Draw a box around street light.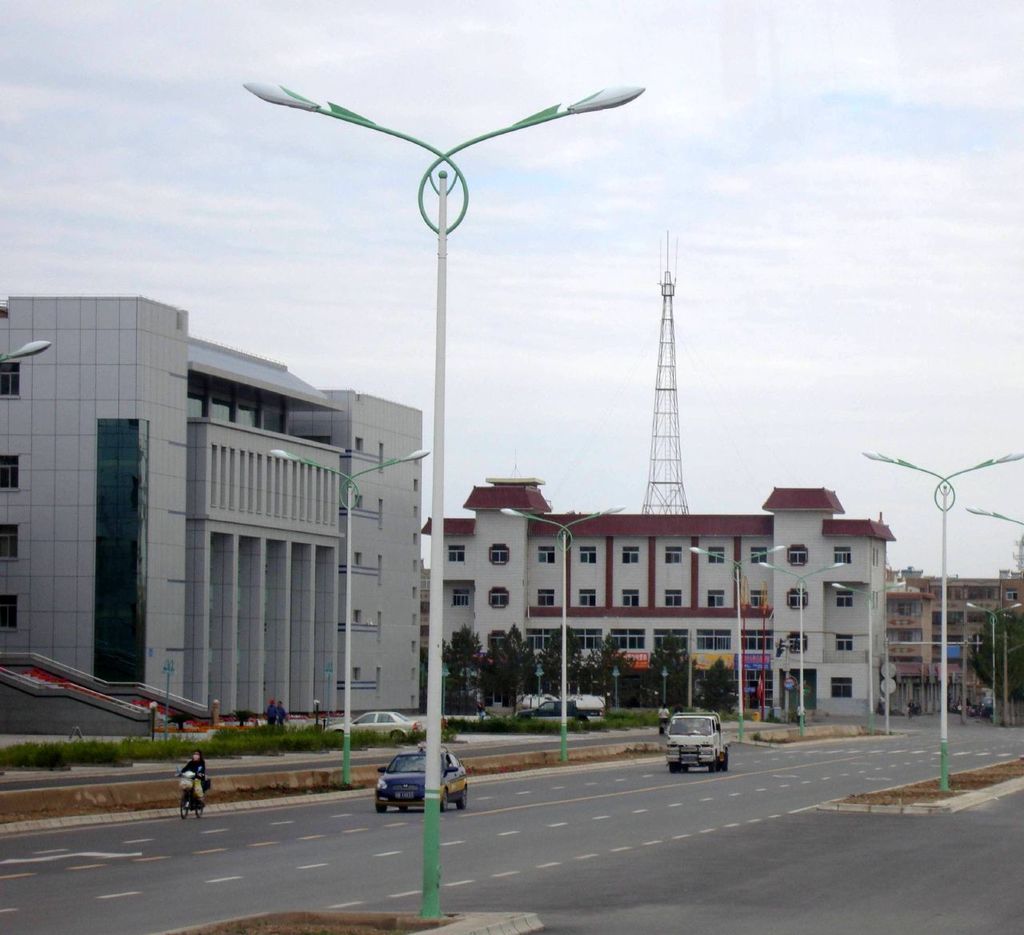
(212,72,754,829).
